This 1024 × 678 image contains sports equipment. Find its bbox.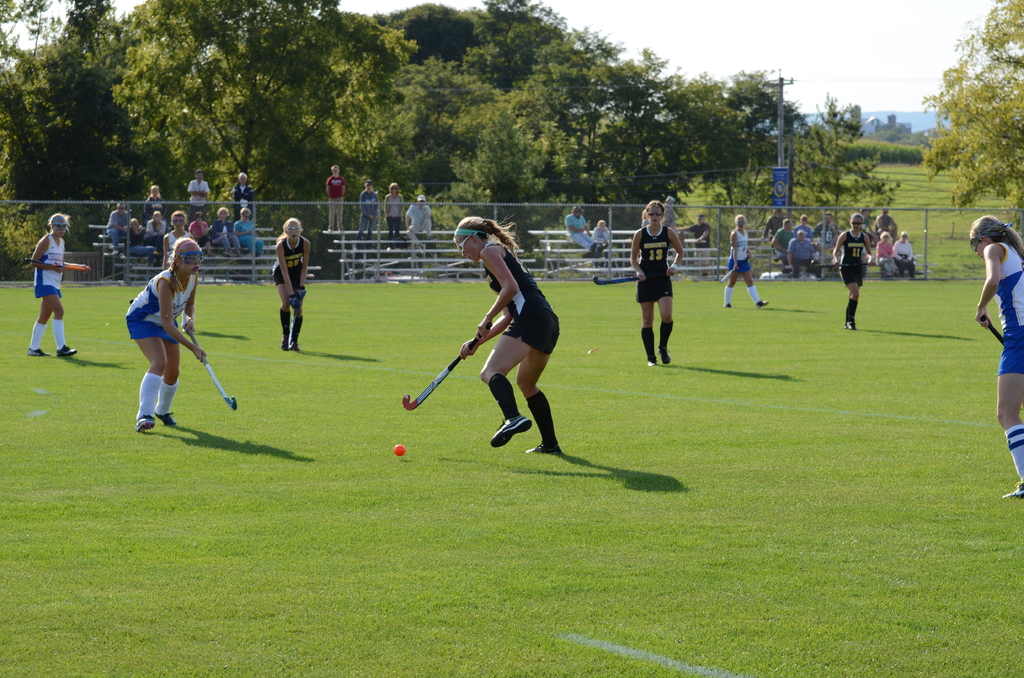
(177, 250, 205, 264).
